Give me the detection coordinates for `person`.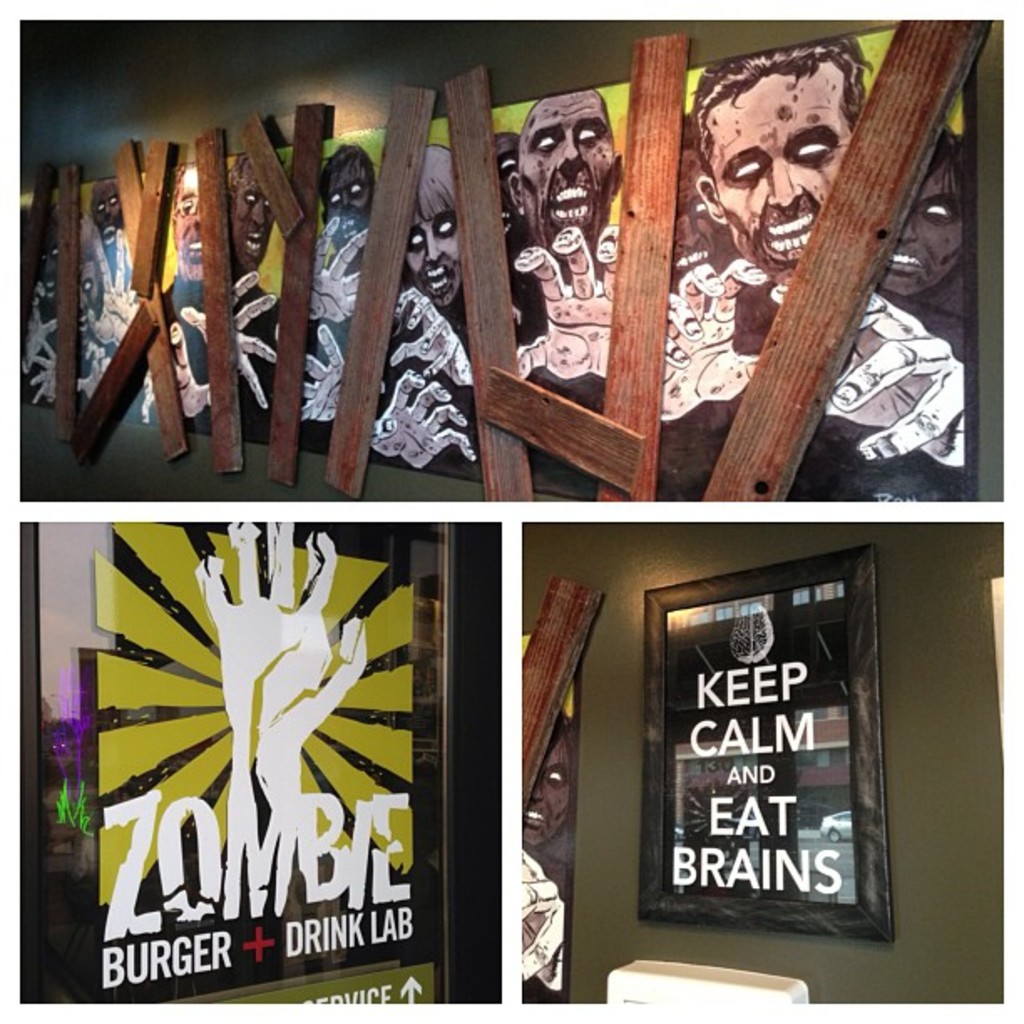
box(865, 122, 962, 468).
